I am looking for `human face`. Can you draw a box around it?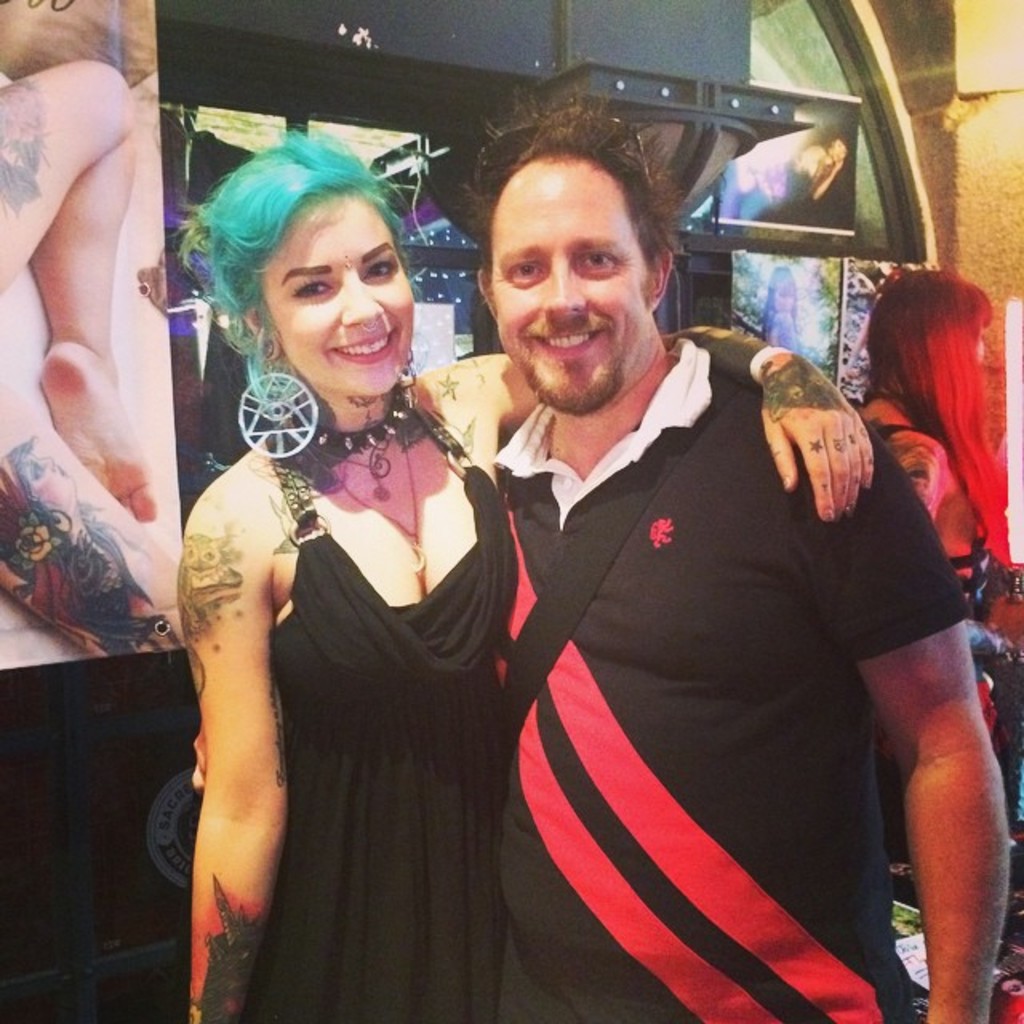
Sure, the bounding box is 493,158,646,410.
